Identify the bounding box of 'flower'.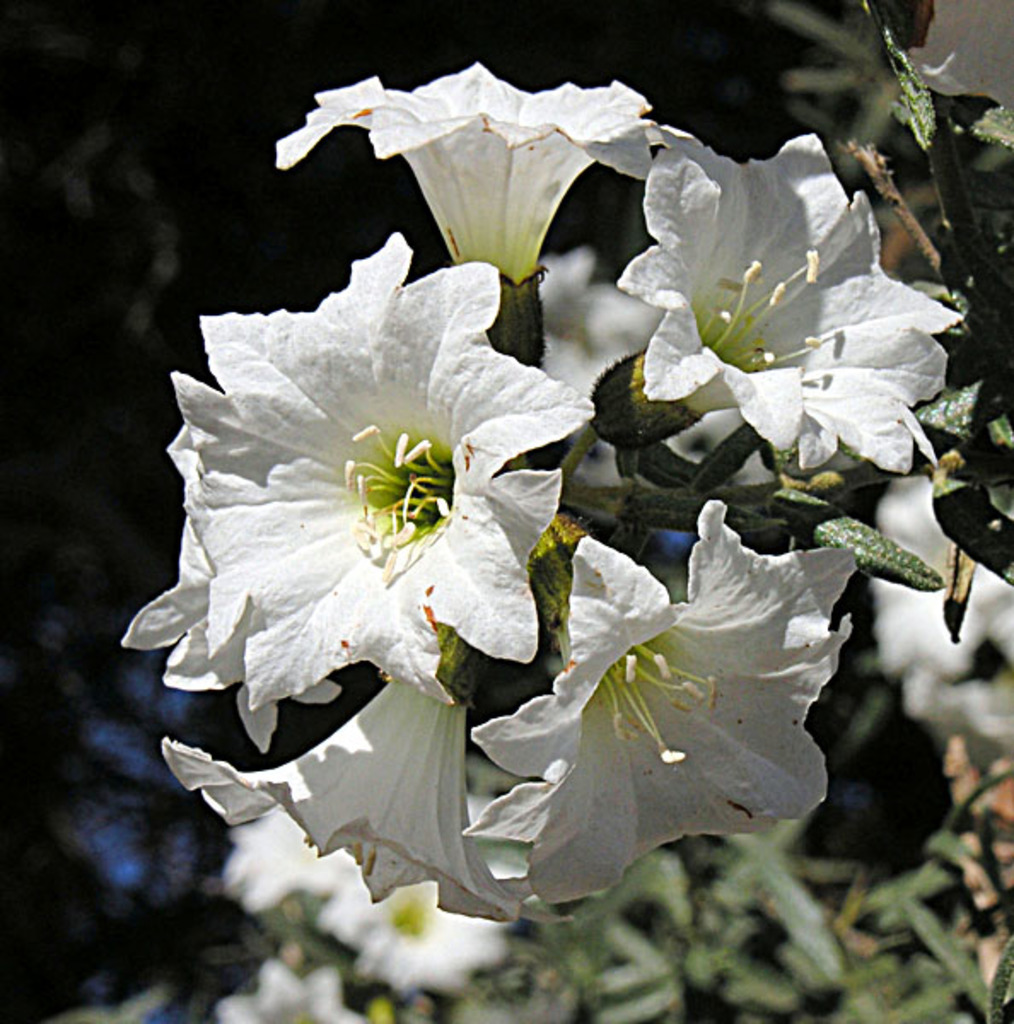
Rect(865, 469, 1012, 765).
